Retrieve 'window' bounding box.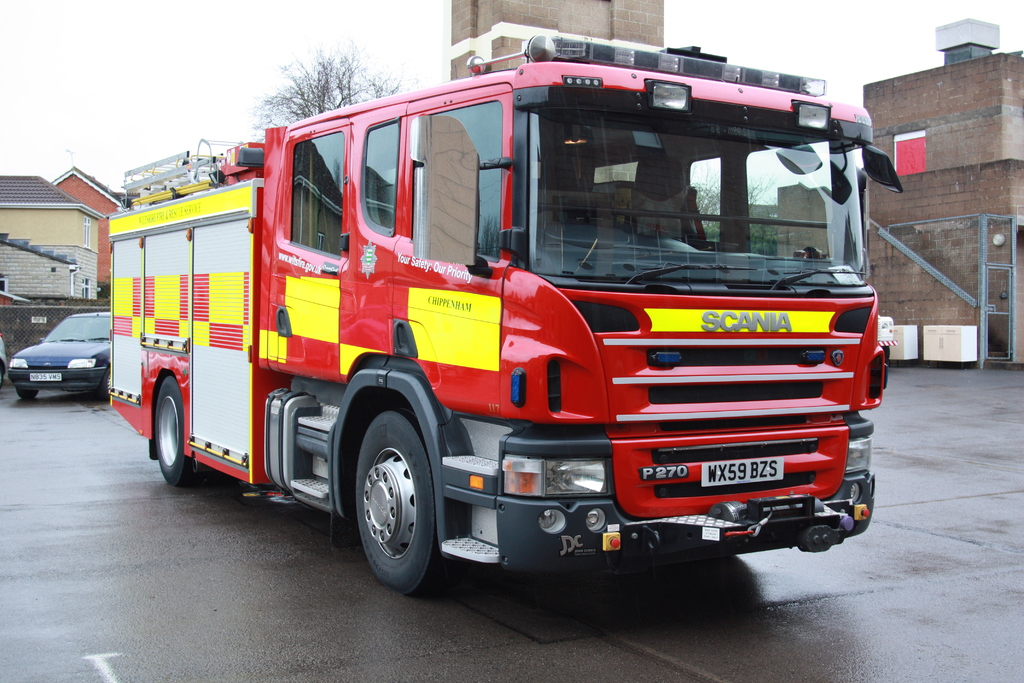
Bounding box: detection(82, 275, 89, 299).
